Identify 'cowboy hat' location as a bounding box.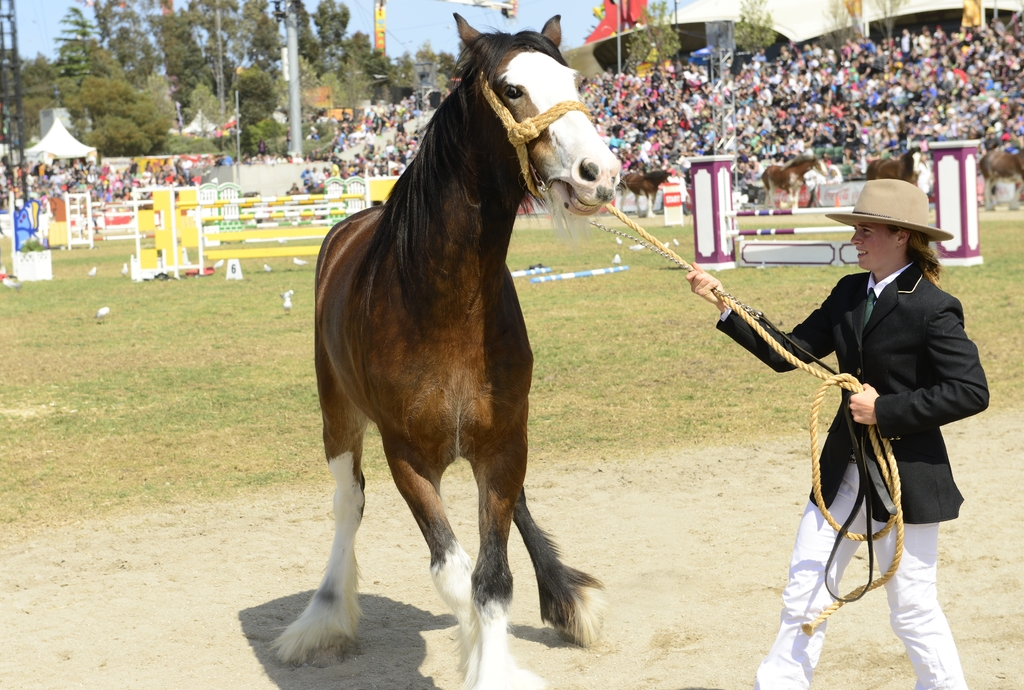
(x1=821, y1=174, x2=954, y2=243).
